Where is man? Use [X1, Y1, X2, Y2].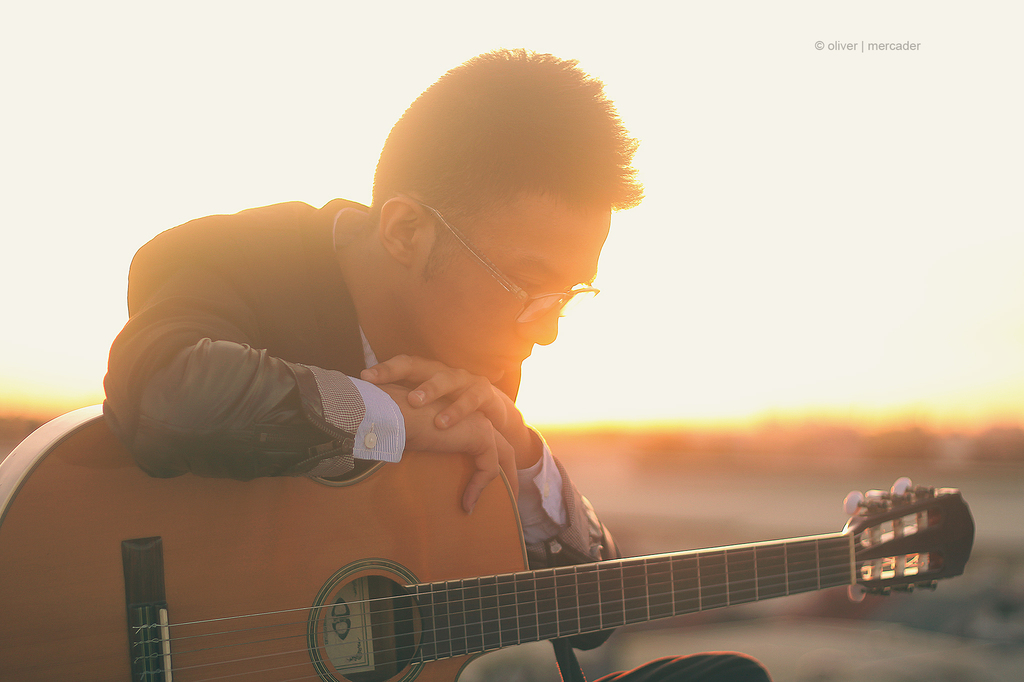
[63, 72, 859, 681].
